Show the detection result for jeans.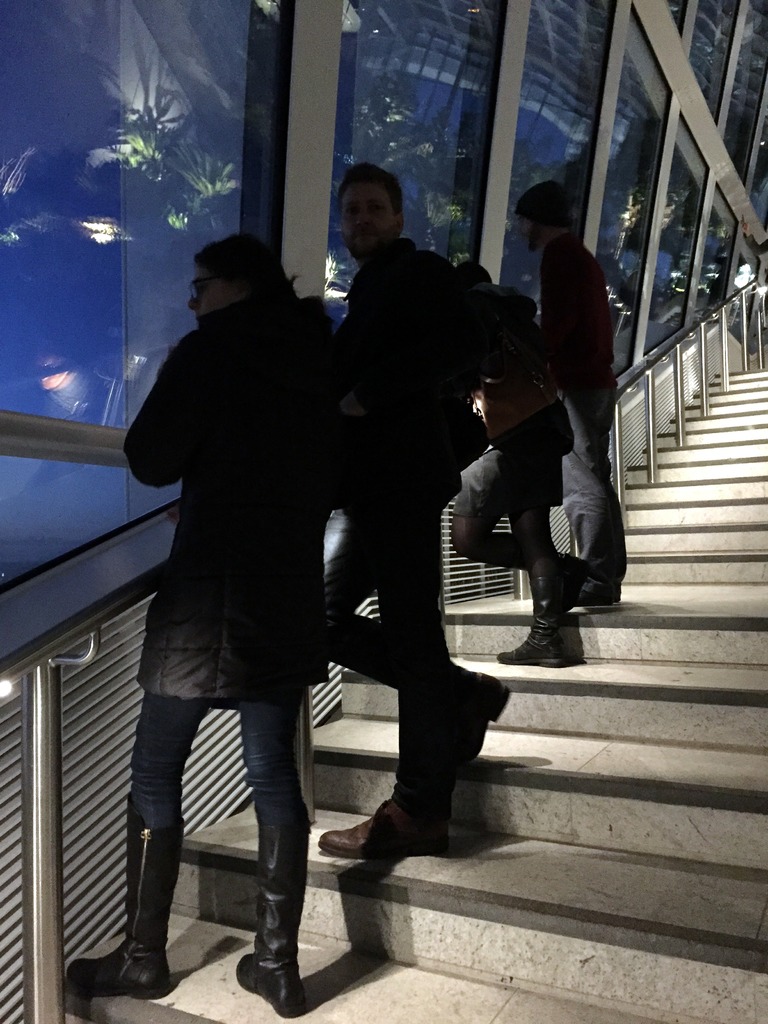
129 669 299 835.
